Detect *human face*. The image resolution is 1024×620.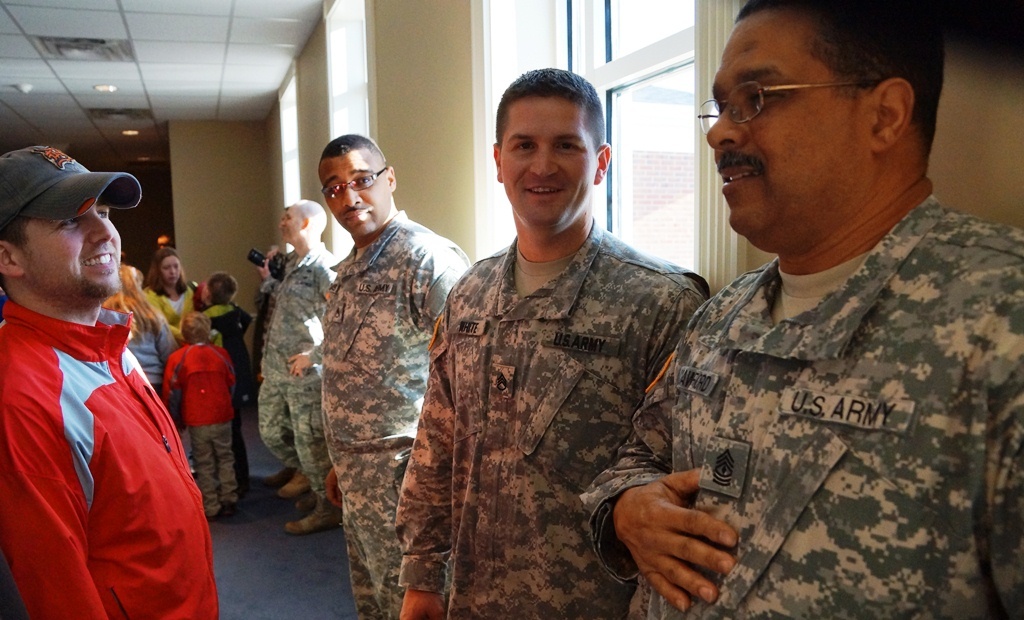
(x1=710, y1=22, x2=867, y2=250).
